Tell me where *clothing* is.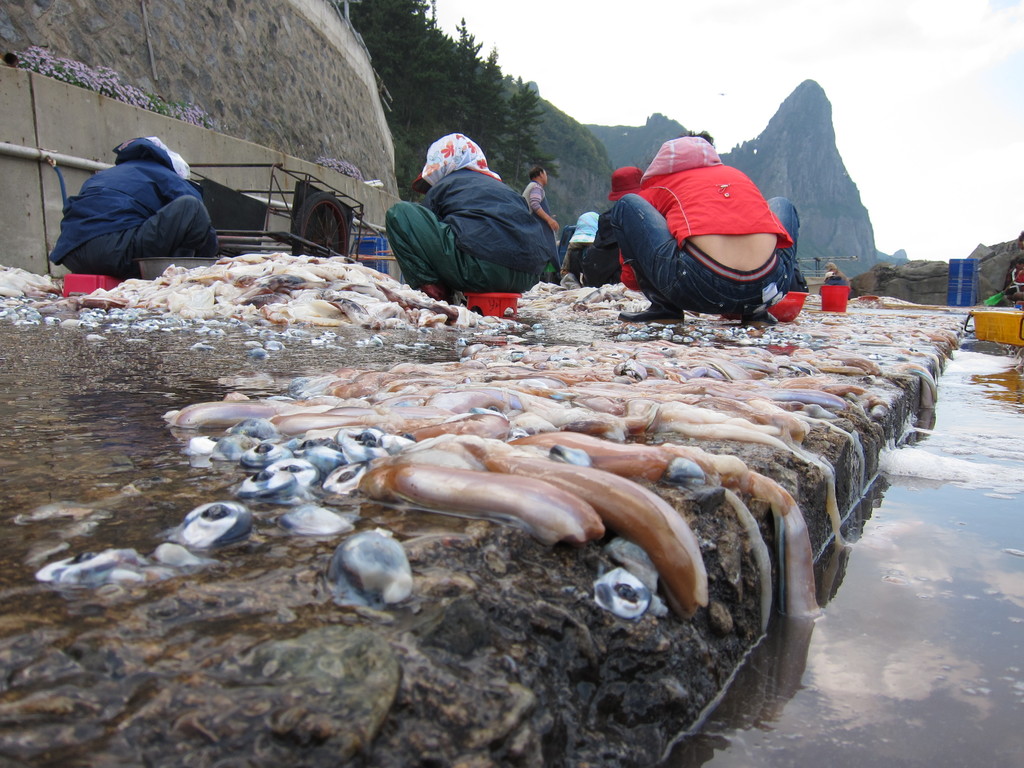
*clothing* is at locate(589, 161, 805, 317).
